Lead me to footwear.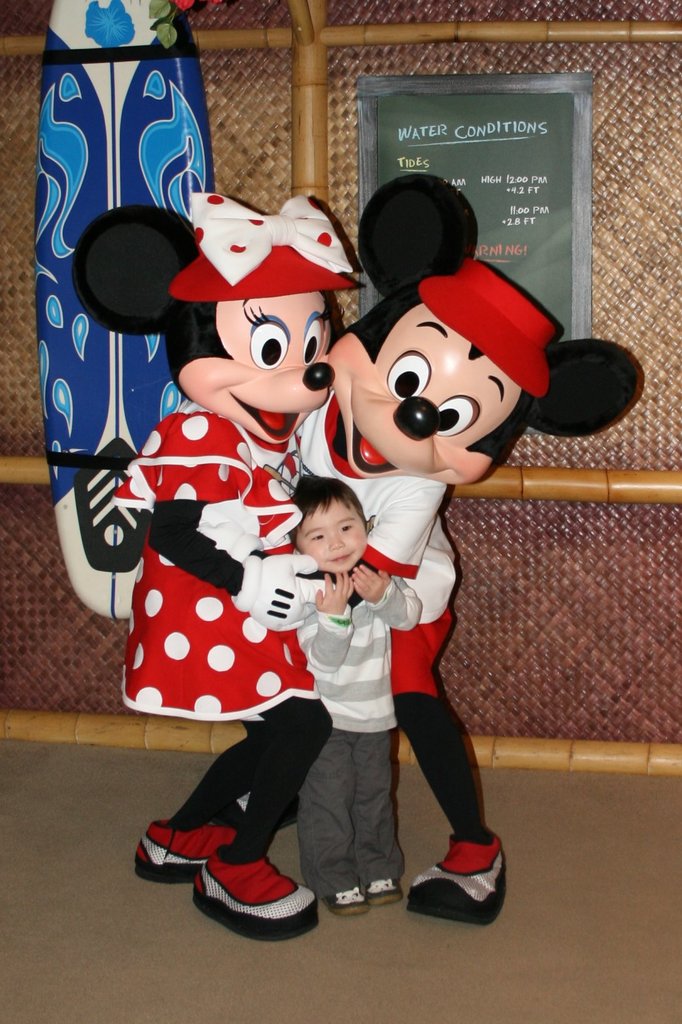
Lead to pyautogui.locateOnScreen(406, 833, 509, 924).
